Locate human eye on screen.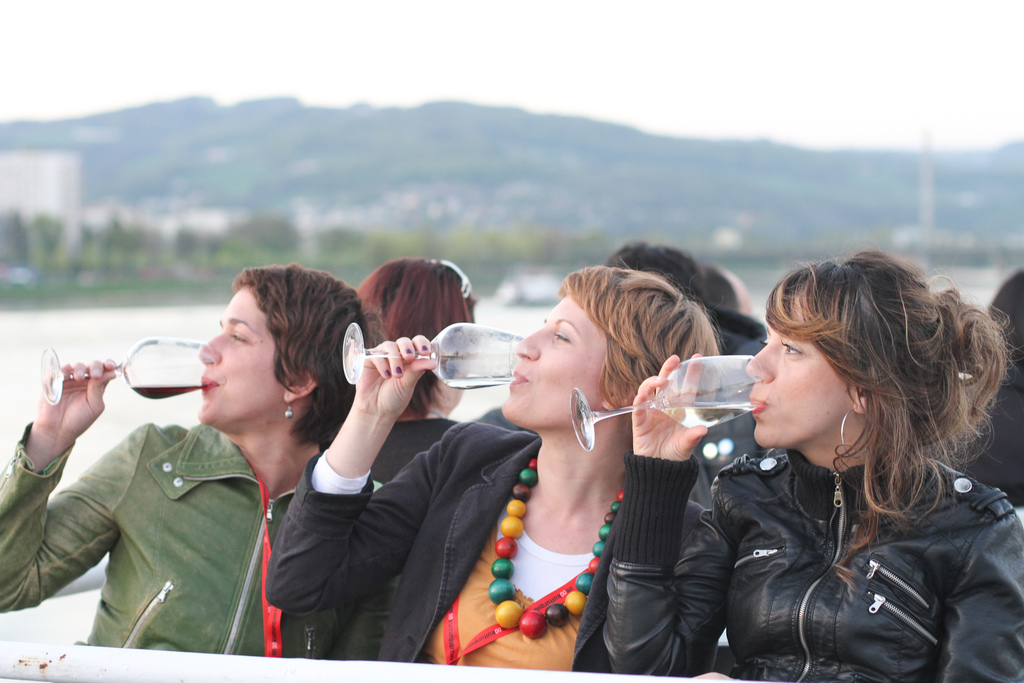
On screen at detection(552, 330, 570, 344).
